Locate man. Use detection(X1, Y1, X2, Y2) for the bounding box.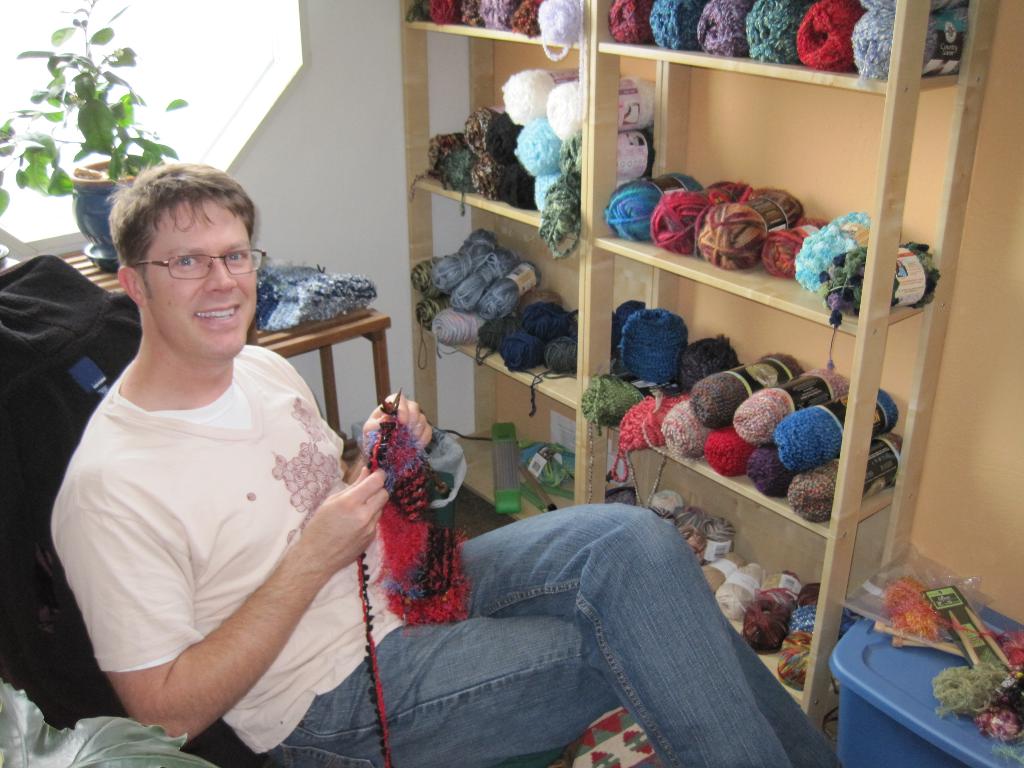
detection(41, 158, 847, 767).
